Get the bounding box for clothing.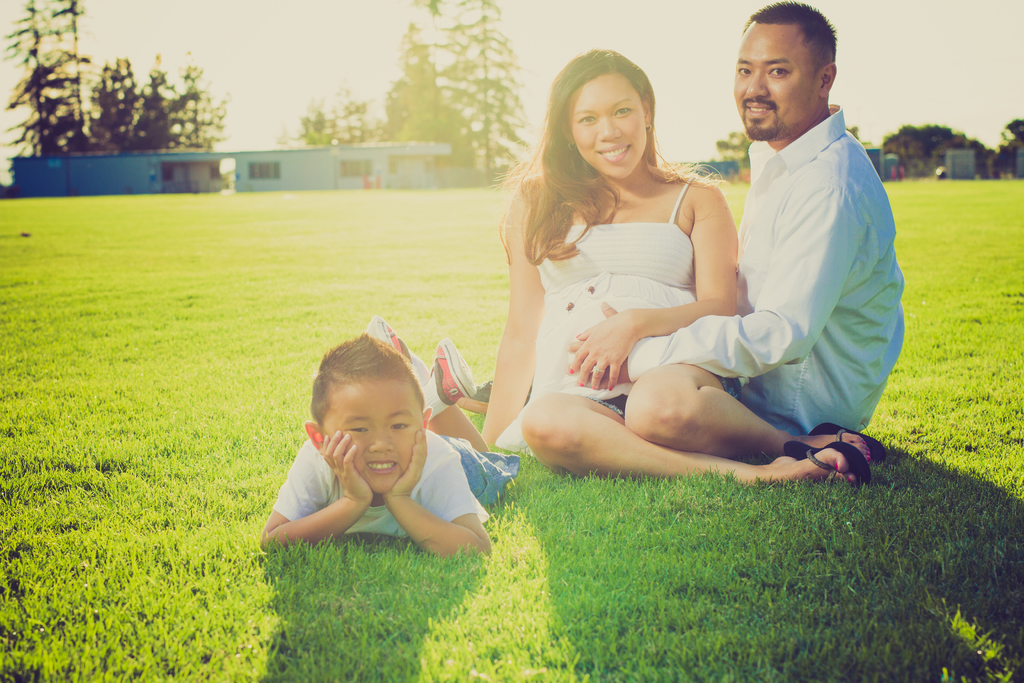
region(624, 106, 902, 432).
